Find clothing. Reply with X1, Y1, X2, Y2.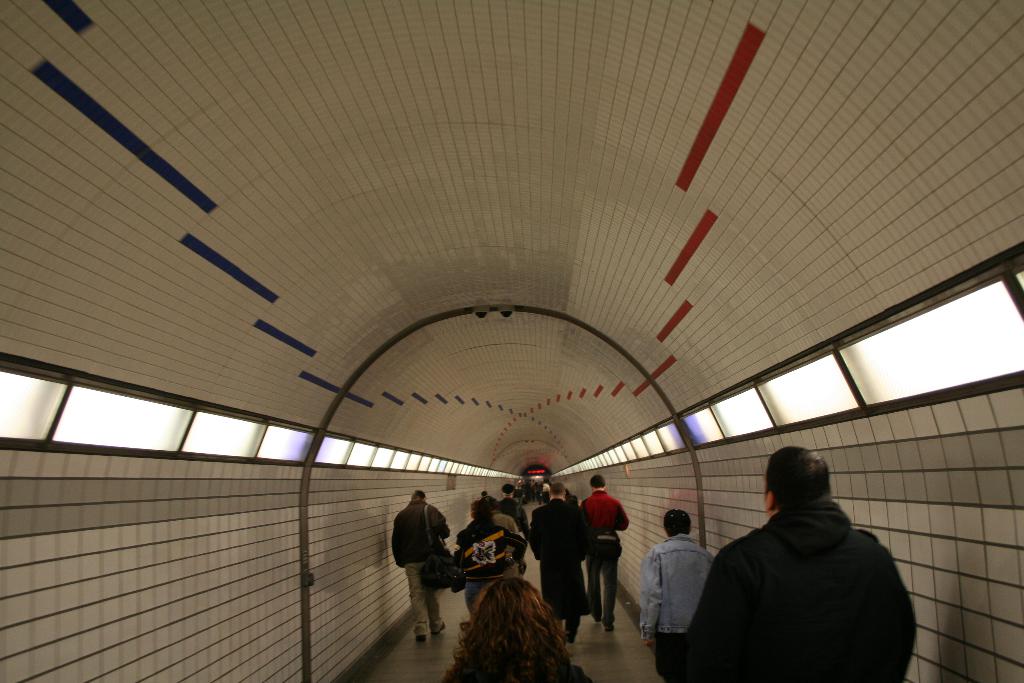
623, 529, 713, 682.
